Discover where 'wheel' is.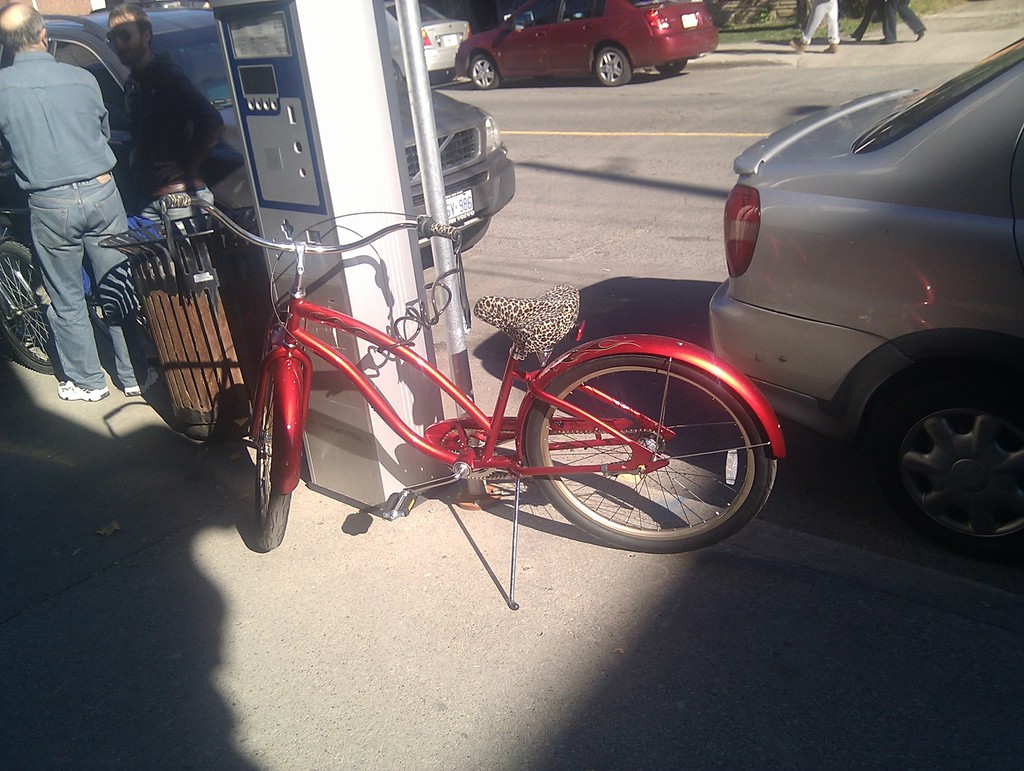
Discovered at [left=506, top=339, right=761, bottom=553].
